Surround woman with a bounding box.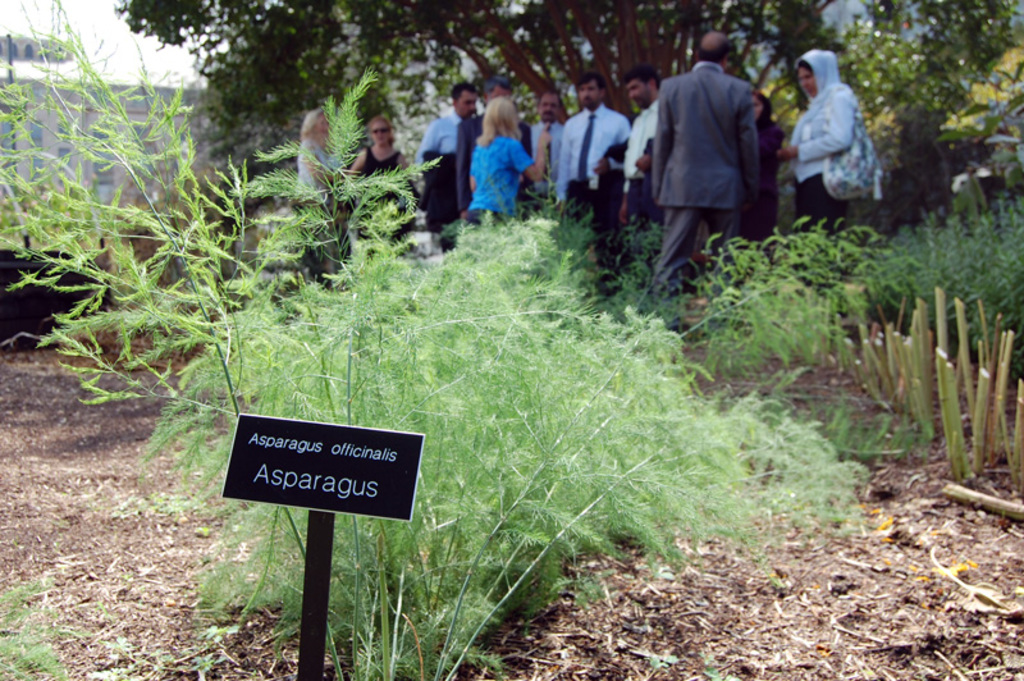
(x1=737, y1=88, x2=788, y2=255).
